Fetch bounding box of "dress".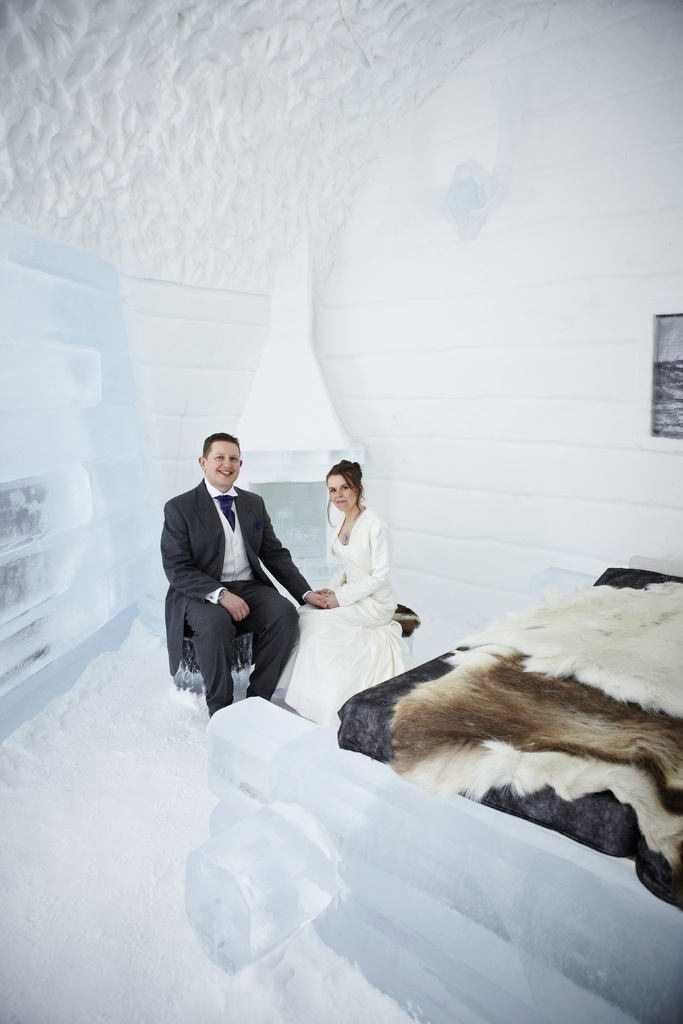
Bbox: locate(276, 509, 409, 714).
